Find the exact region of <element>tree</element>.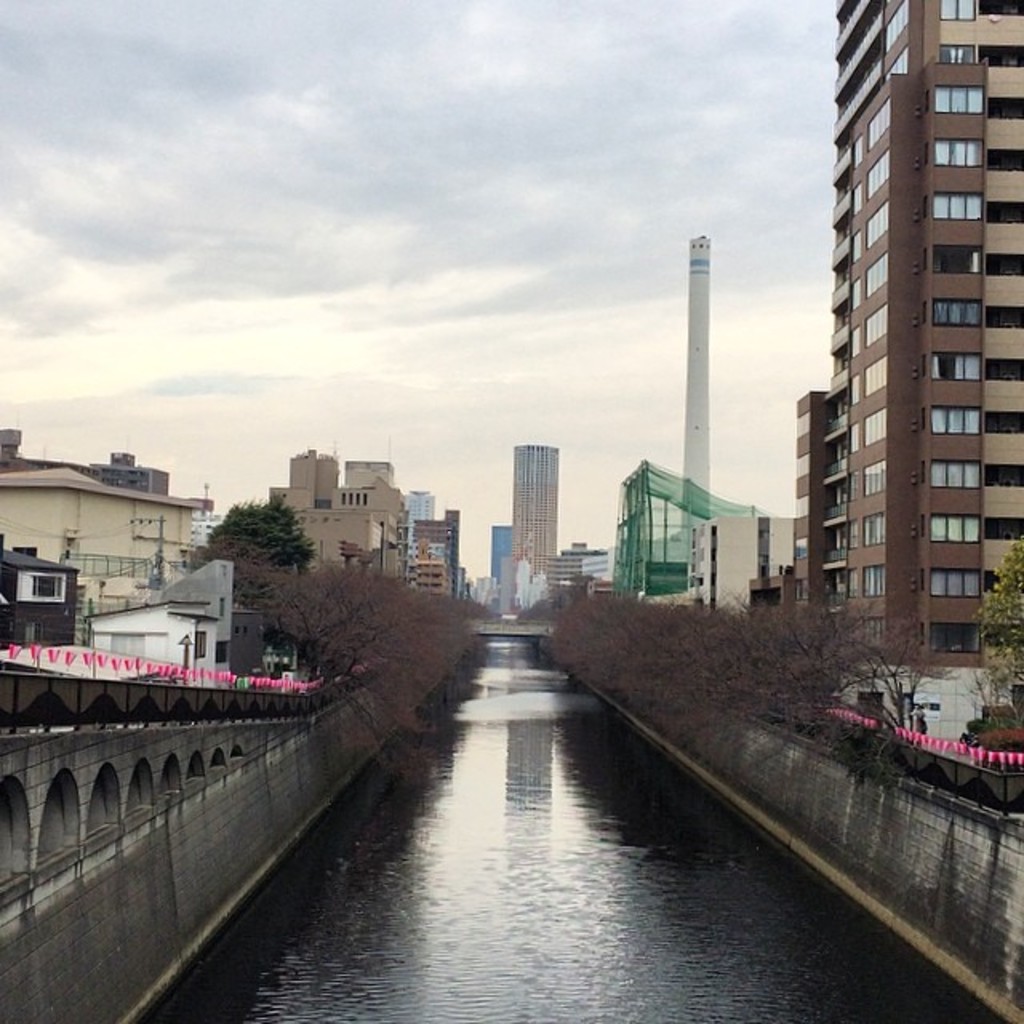
Exact region: [202,496,322,581].
